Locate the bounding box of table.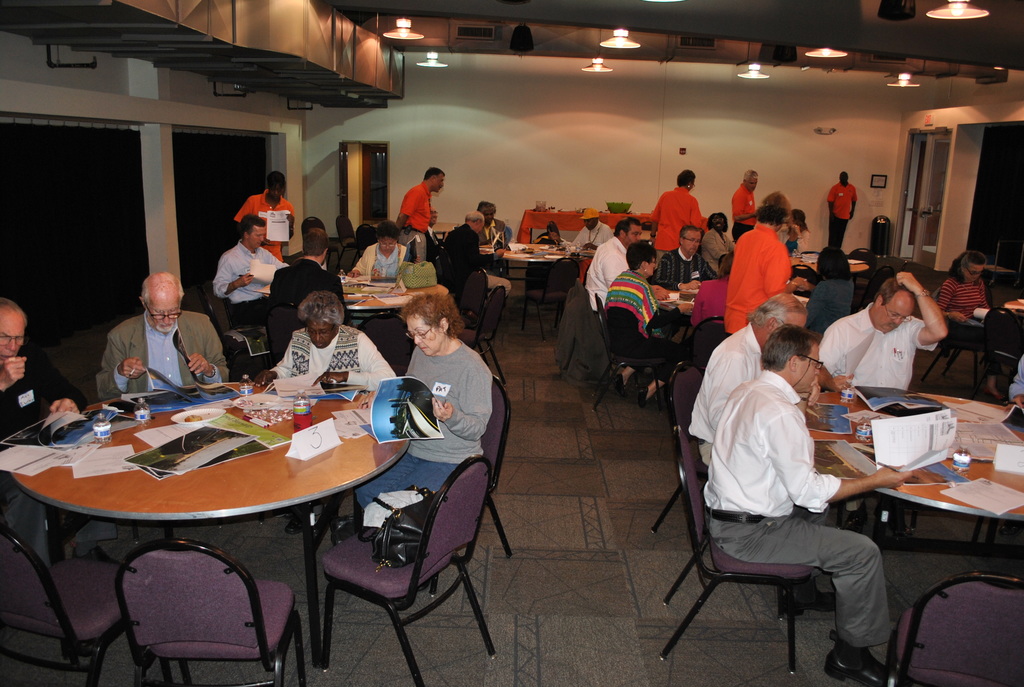
Bounding box: 687, 276, 732, 326.
